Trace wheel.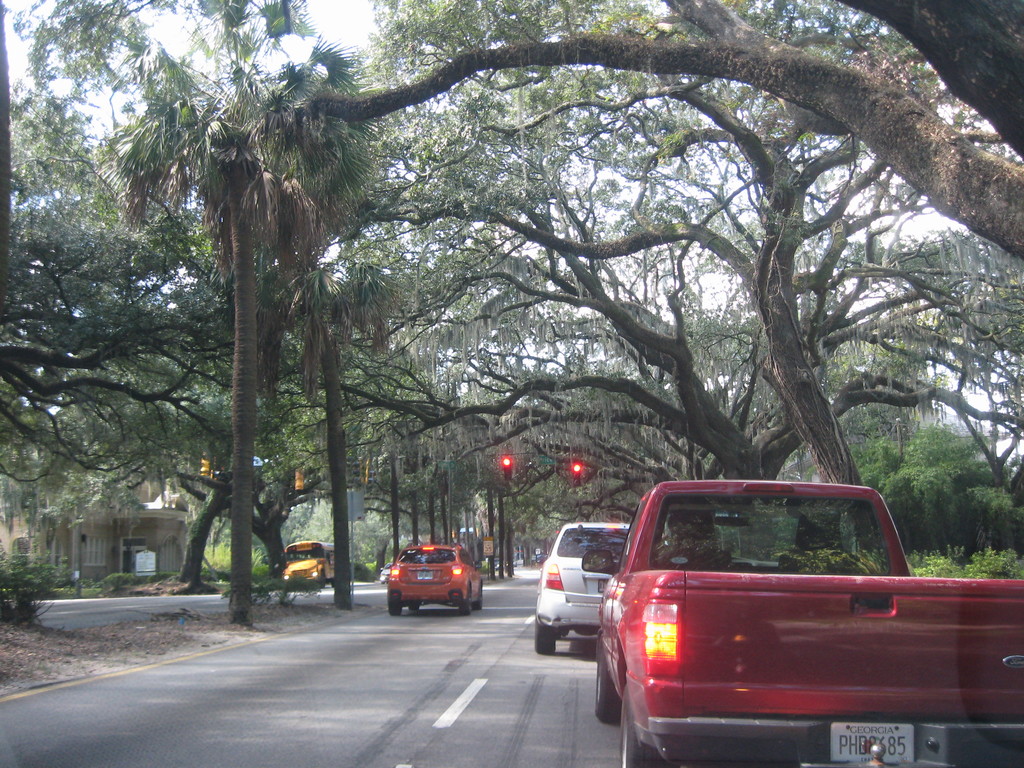
Traced to (595,655,622,721).
